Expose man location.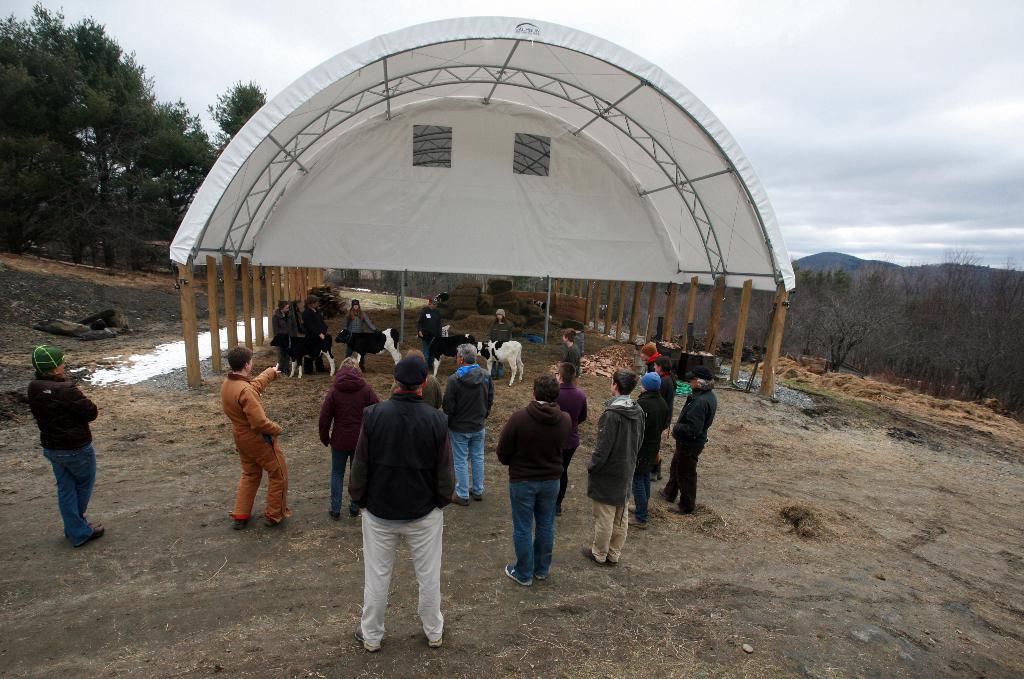
Exposed at bbox=(552, 363, 586, 517).
